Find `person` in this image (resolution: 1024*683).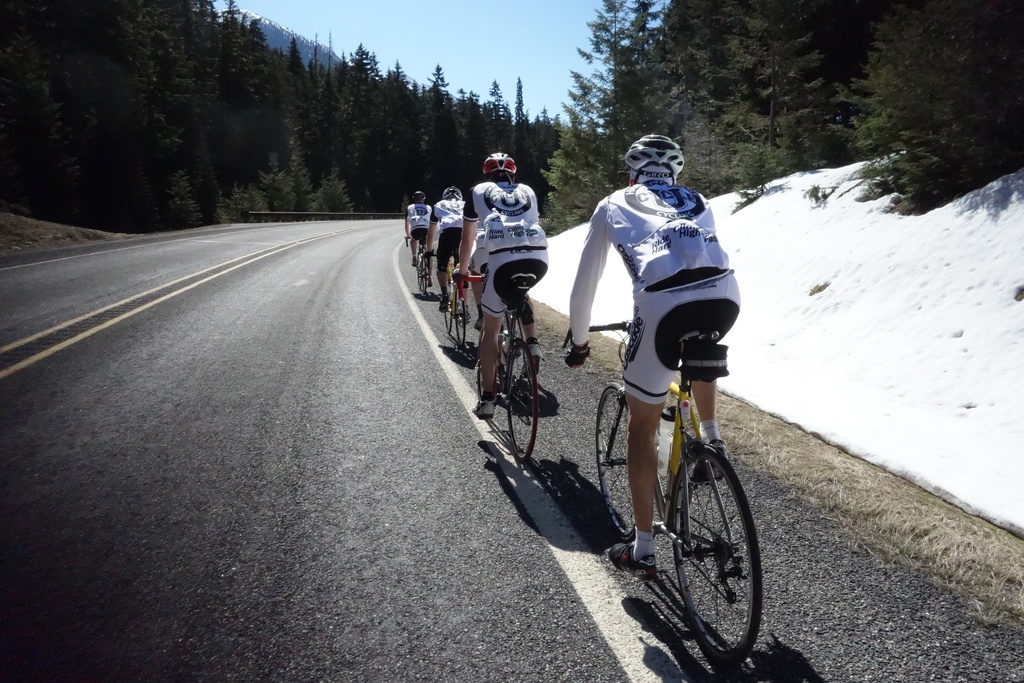
detection(404, 188, 435, 272).
